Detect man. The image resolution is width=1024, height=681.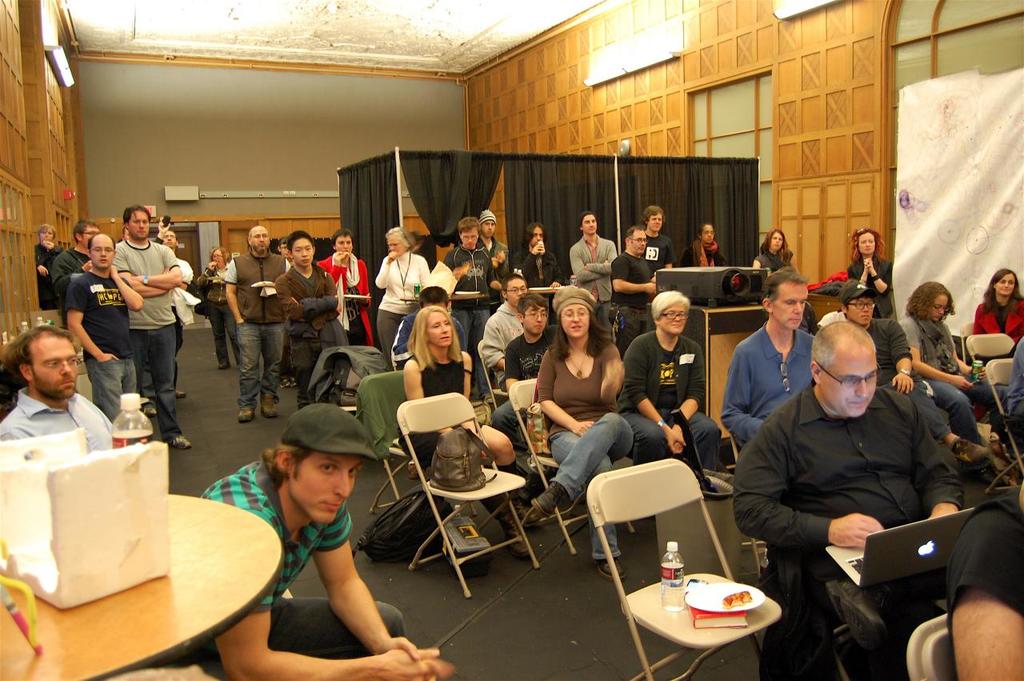
498 278 559 388.
